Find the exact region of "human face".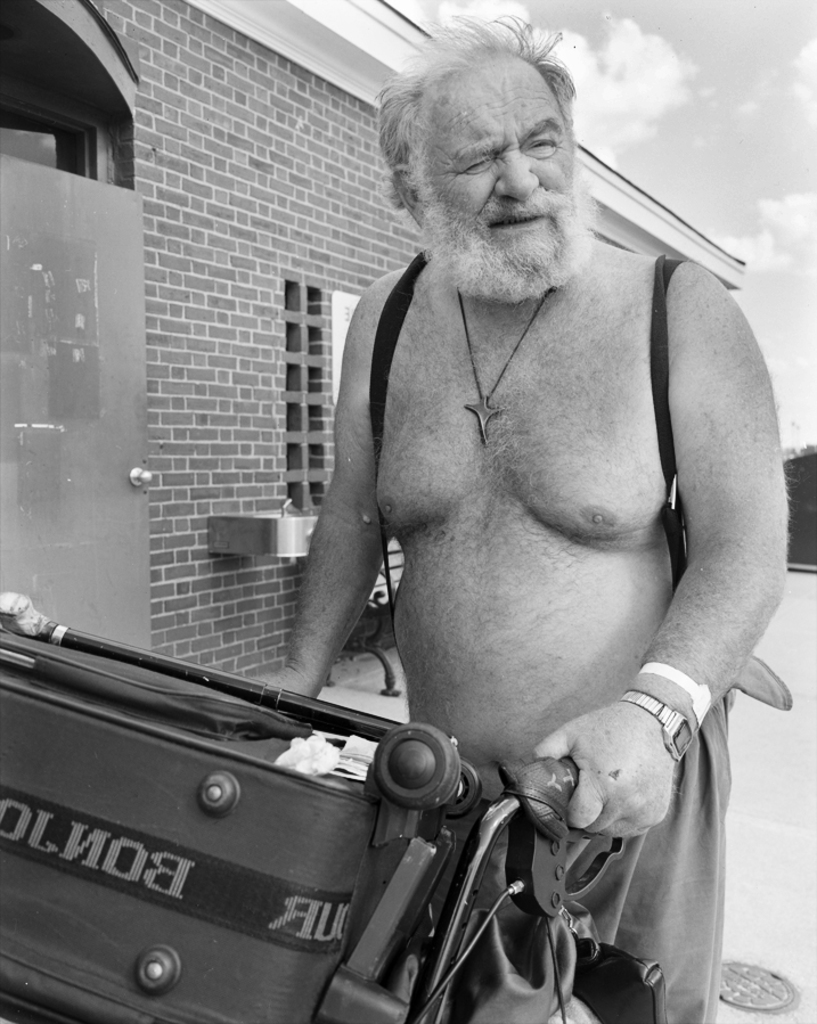
Exact region: [409, 56, 582, 293].
